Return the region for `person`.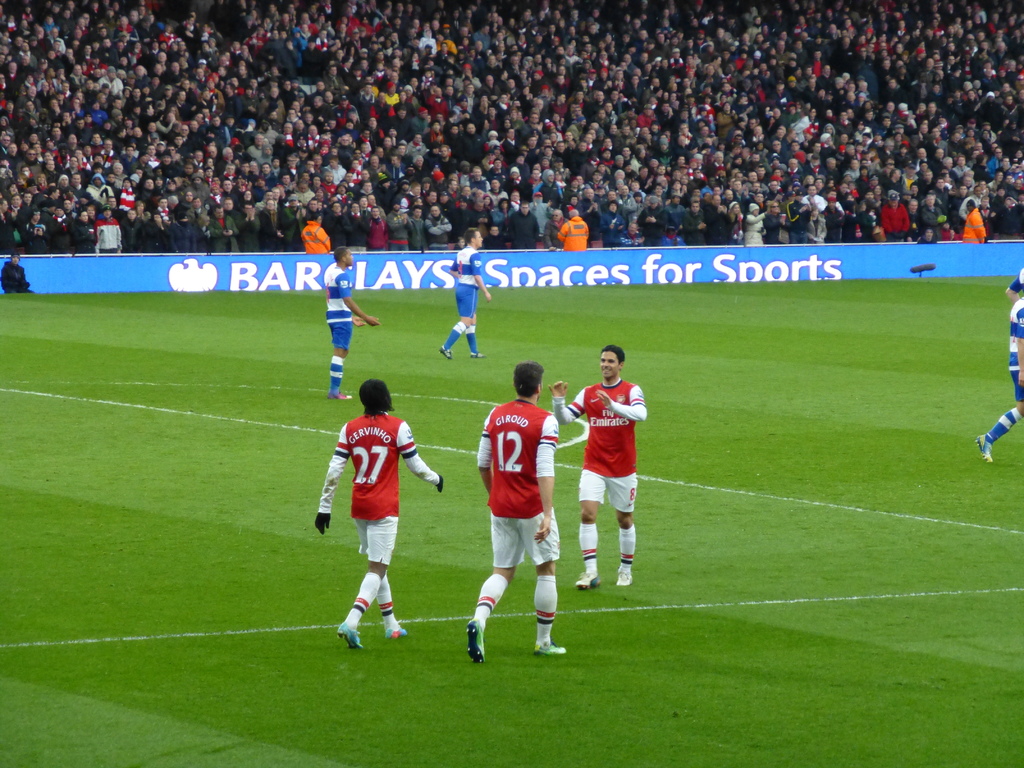
[x1=467, y1=360, x2=570, y2=666].
